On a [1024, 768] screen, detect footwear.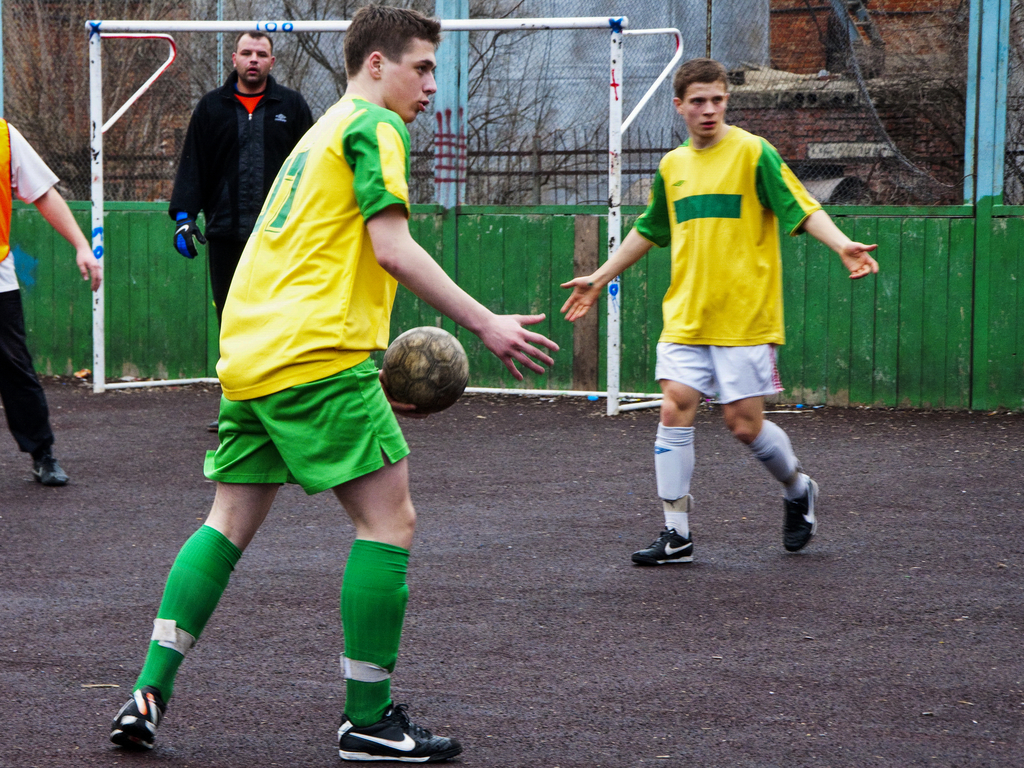
[338,712,457,760].
